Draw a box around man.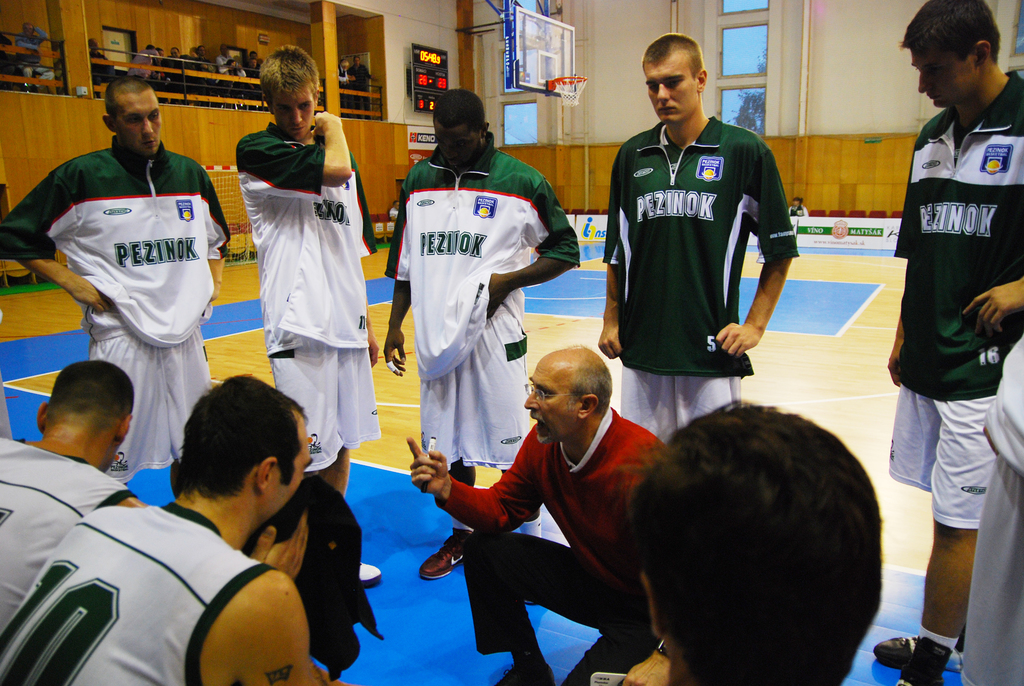
[left=0, top=375, right=332, bottom=685].
